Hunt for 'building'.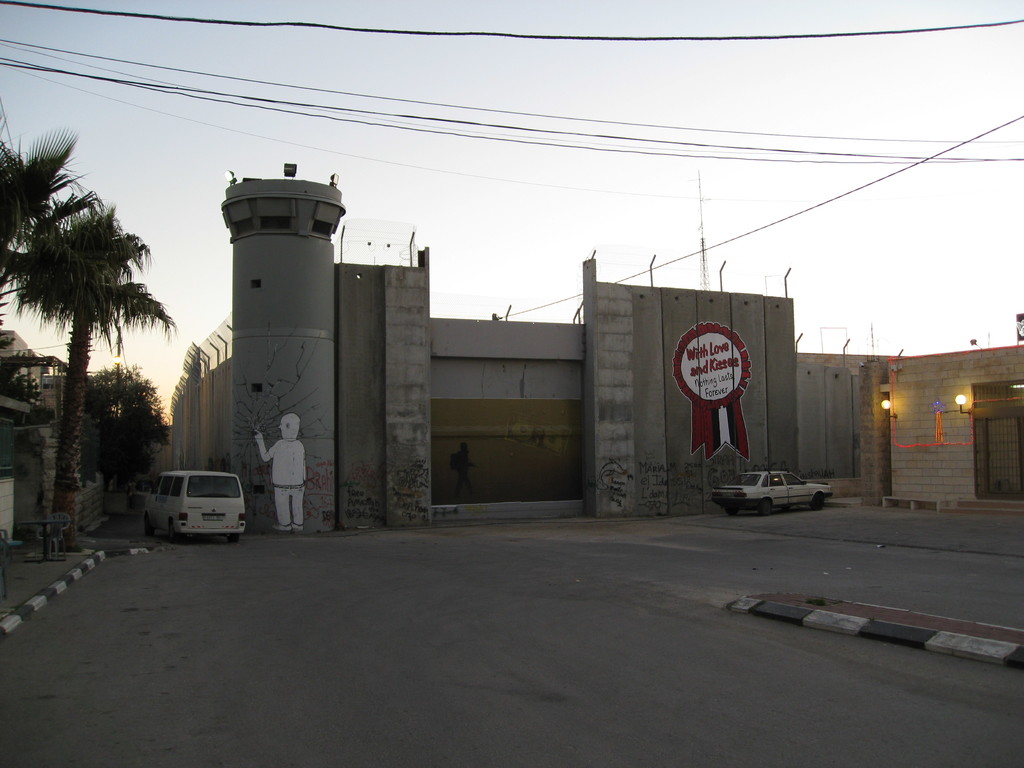
Hunted down at x1=0, y1=328, x2=110, y2=547.
